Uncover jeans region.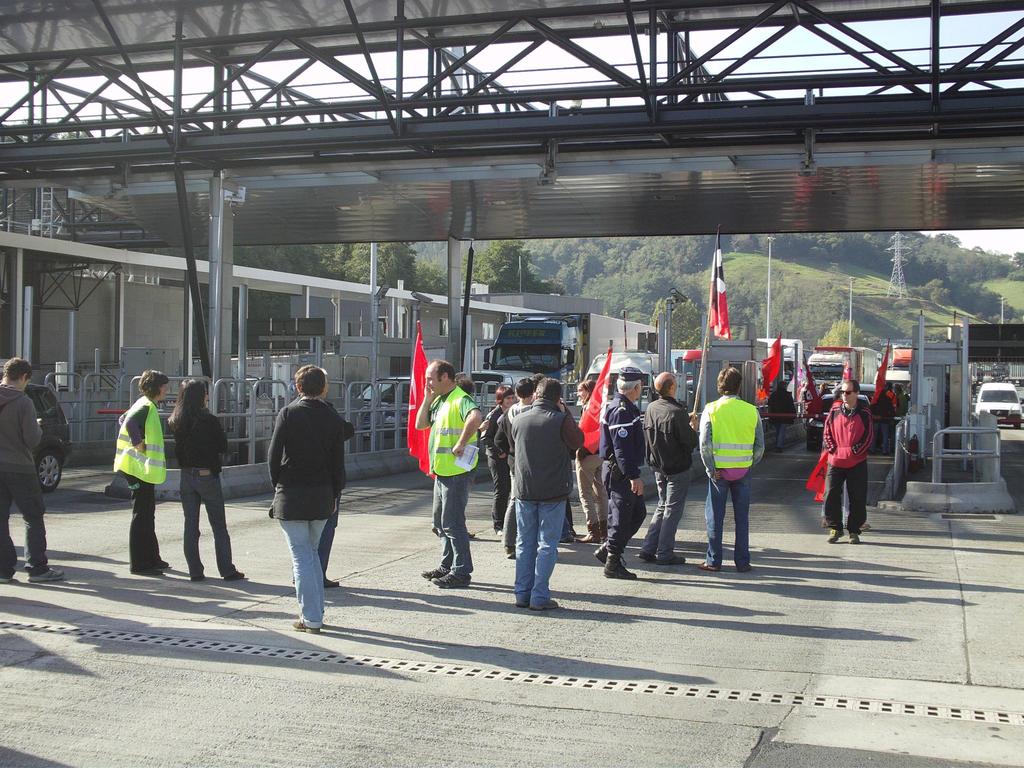
Uncovered: bbox(515, 500, 568, 605).
